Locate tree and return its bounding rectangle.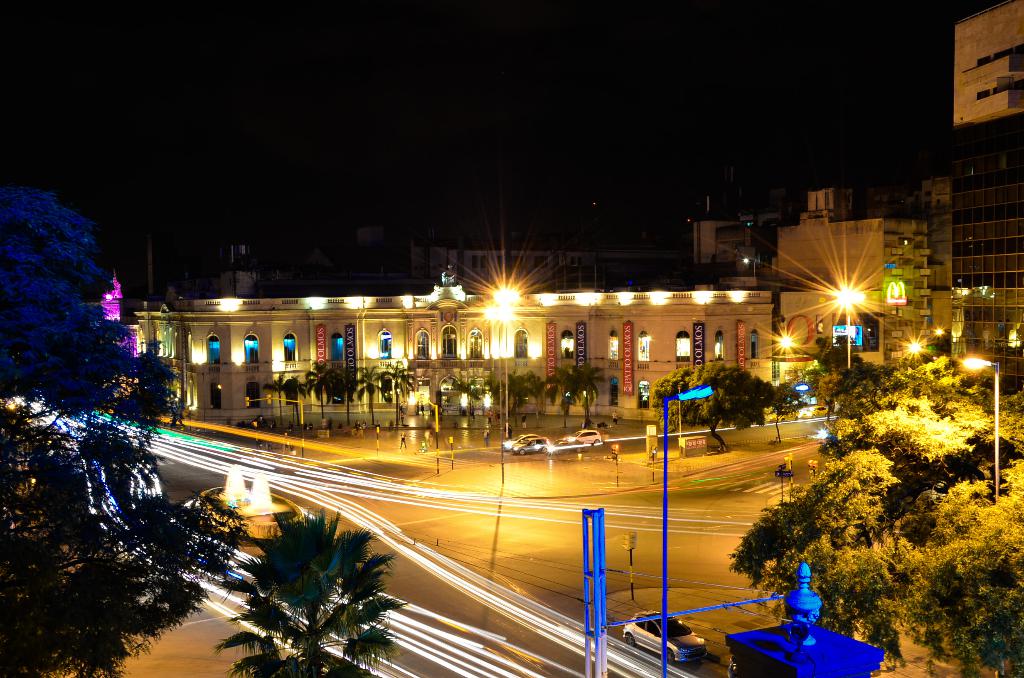
(x1=540, y1=361, x2=614, y2=428).
